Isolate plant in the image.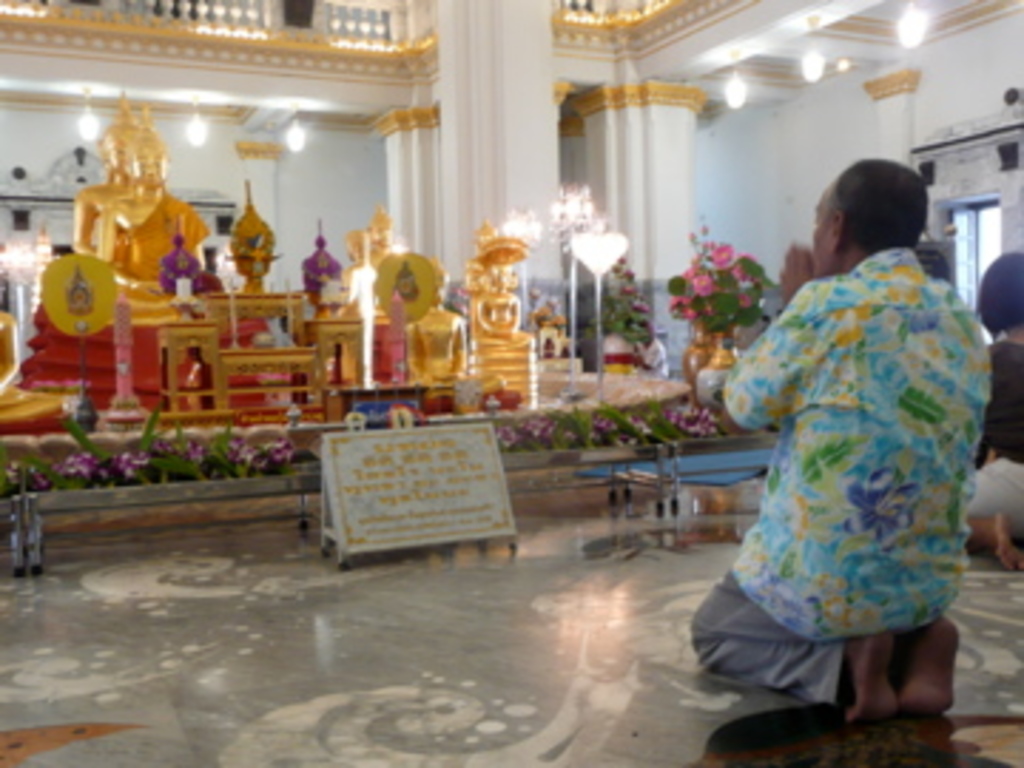
Isolated region: l=663, t=225, r=785, b=336.
